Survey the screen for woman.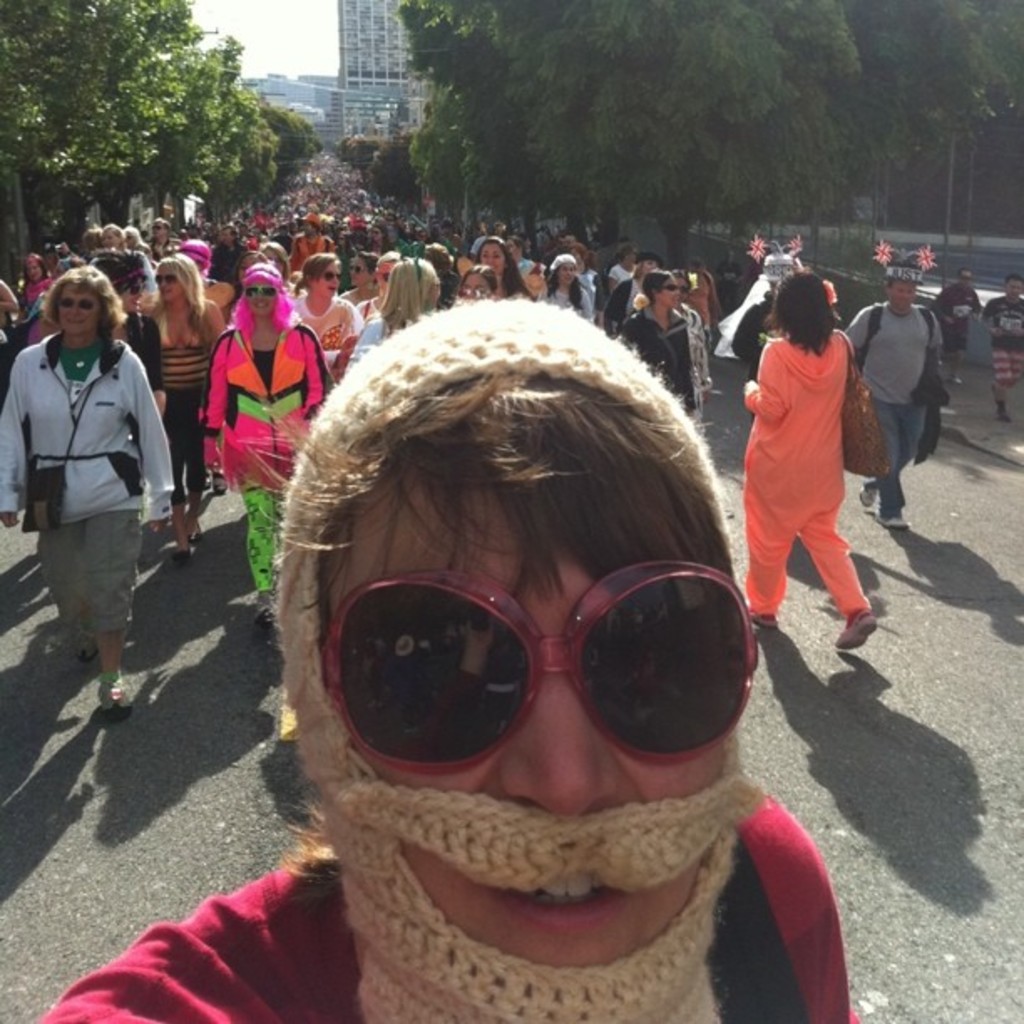
Survey found: (left=745, top=266, right=882, bottom=666).
